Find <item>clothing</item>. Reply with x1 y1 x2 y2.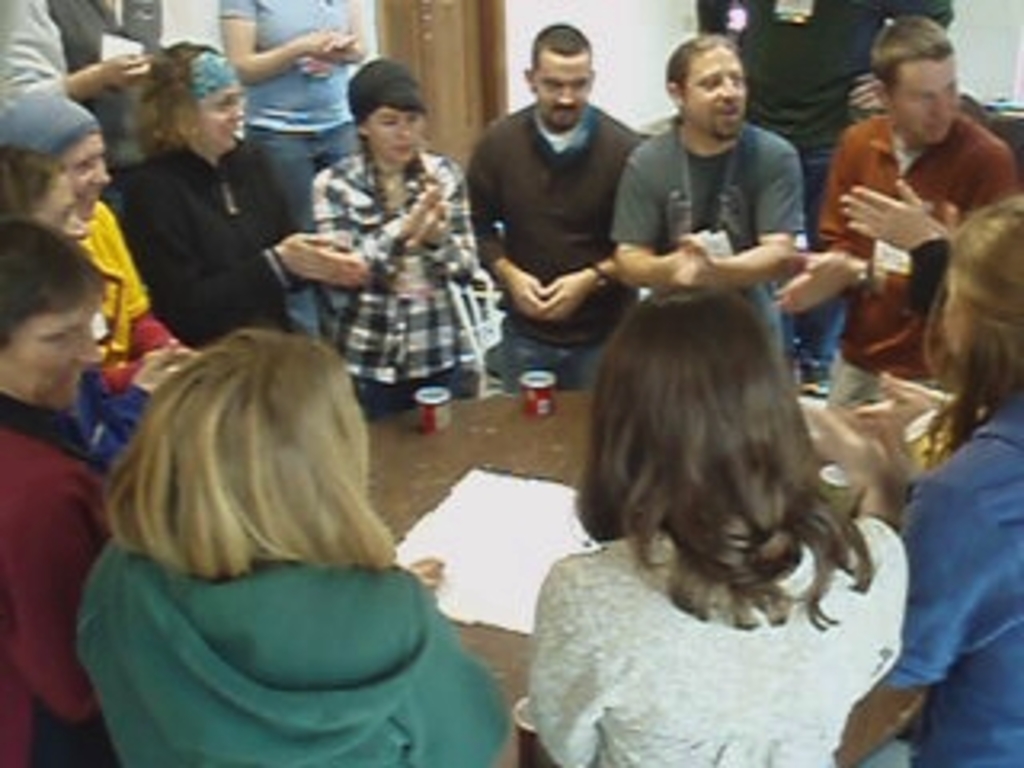
128 144 291 349.
